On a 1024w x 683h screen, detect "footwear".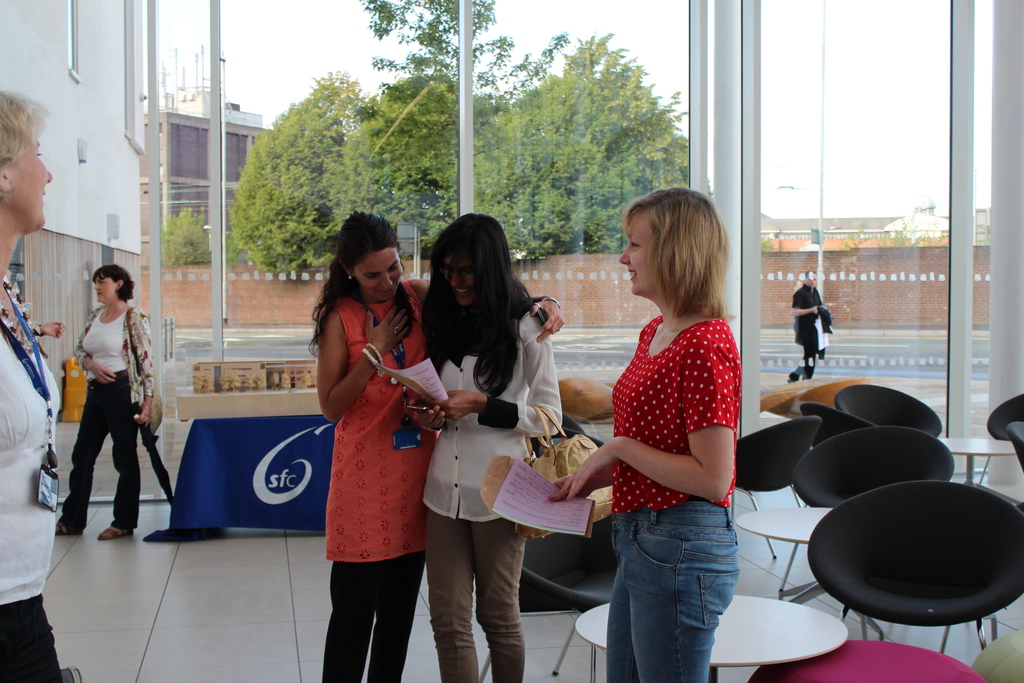
[left=101, top=527, right=135, bottom=537].
